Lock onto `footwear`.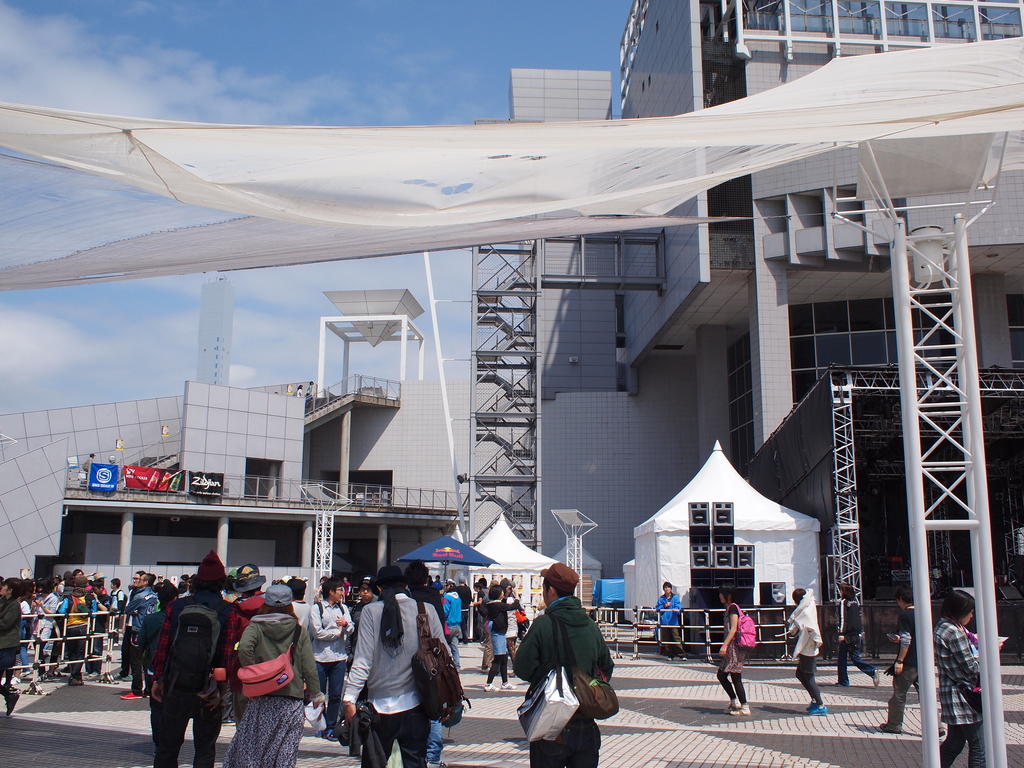
Locked: (x1=806, y1=699, x2=816, y2=710).
